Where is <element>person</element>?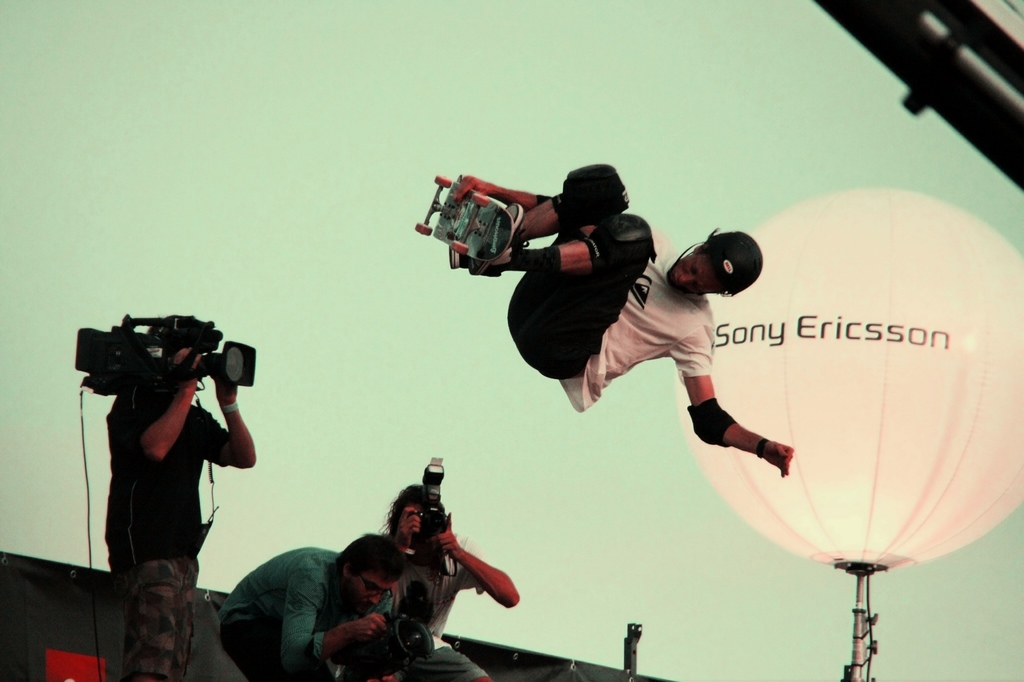
BBox(336, 483, 518, 681).
